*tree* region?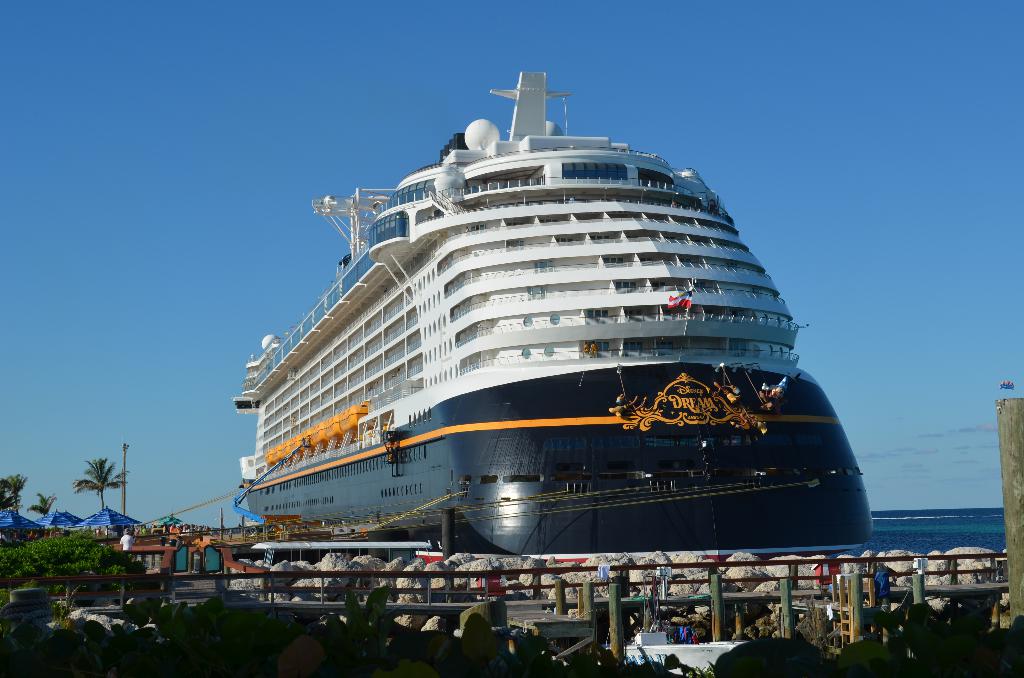
[left=710, top=630, right=838, bottom=677]
